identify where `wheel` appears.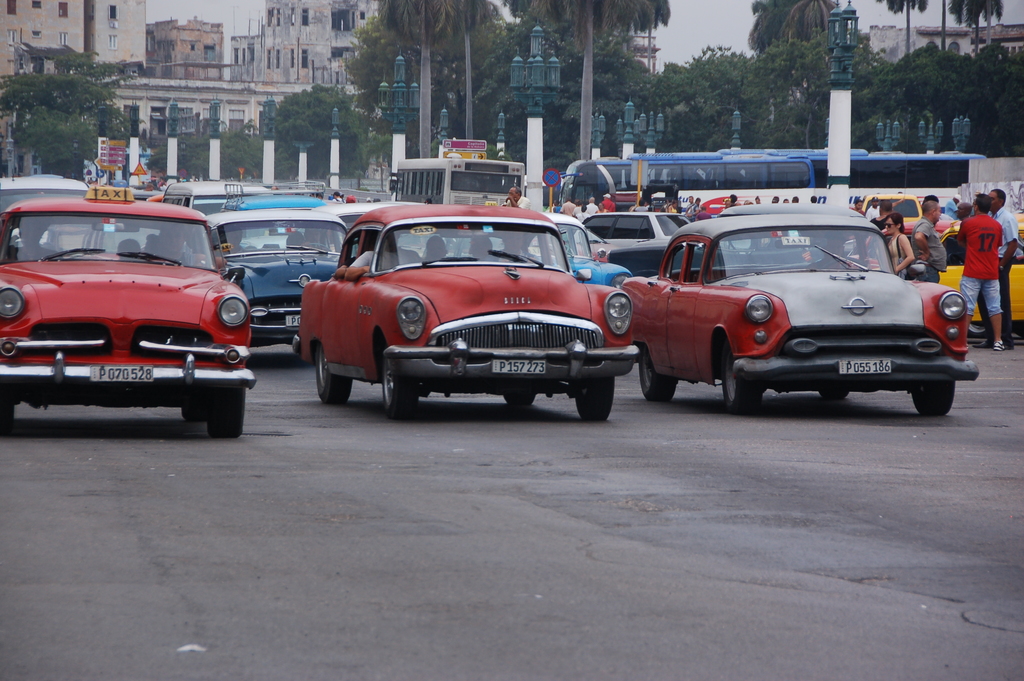
Appears at box(820, 388, 847, 401).
